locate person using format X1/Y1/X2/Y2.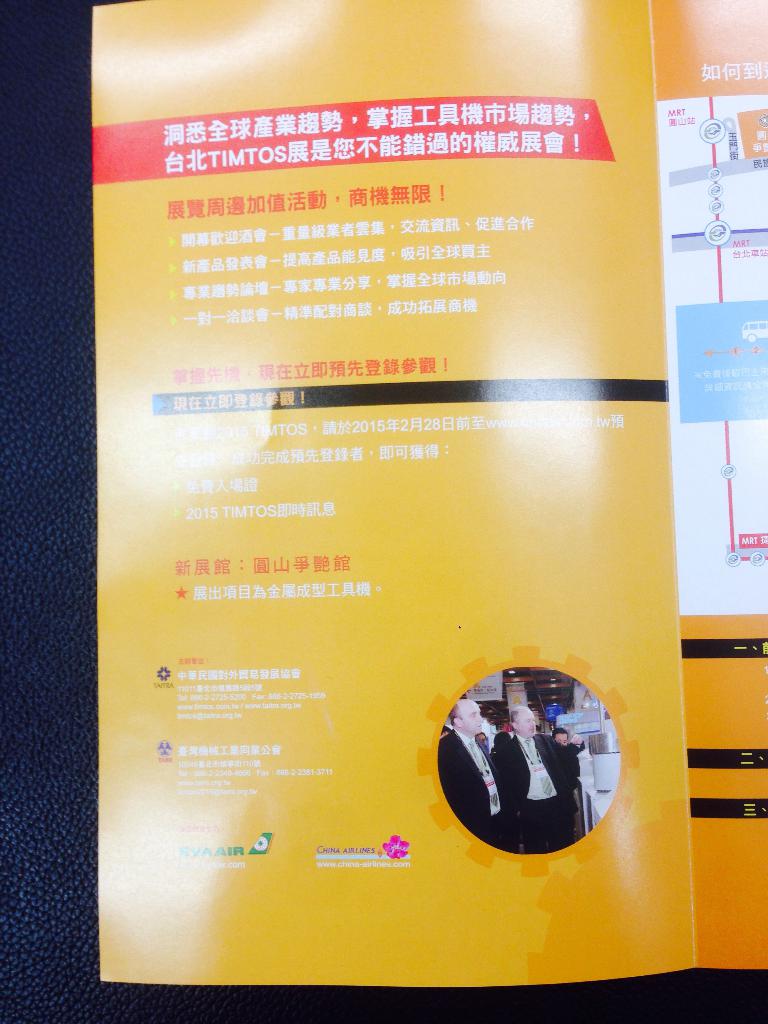
550/726/577/847.
